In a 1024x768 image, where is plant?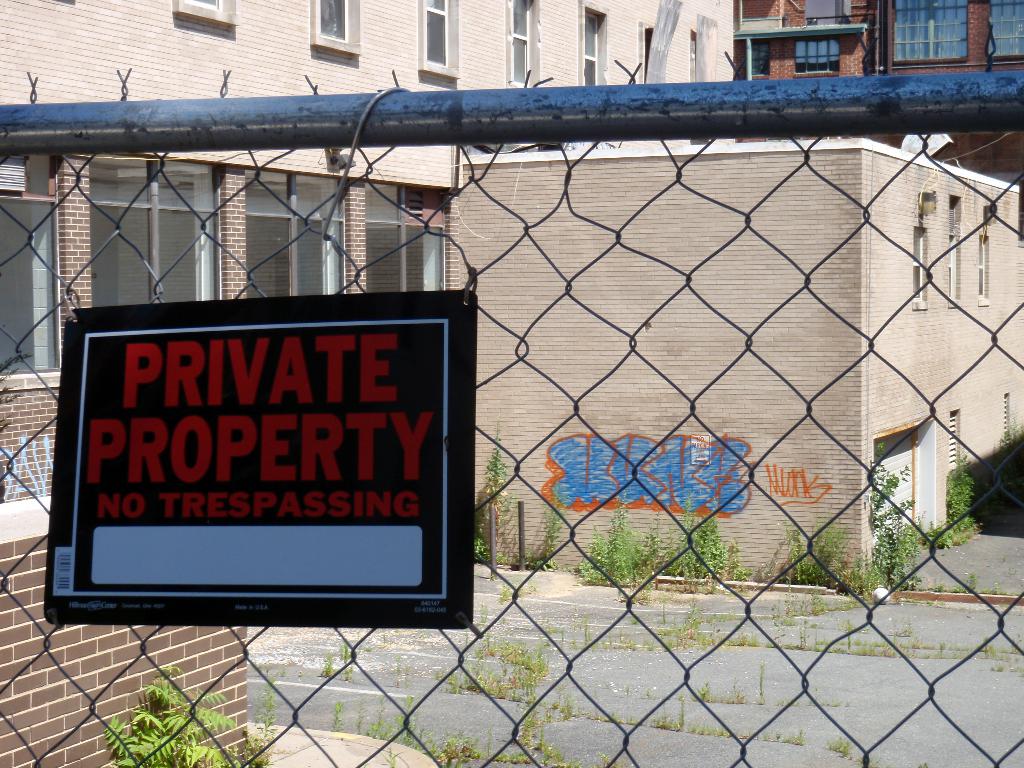
BBox(497, 490, 571, 577).
